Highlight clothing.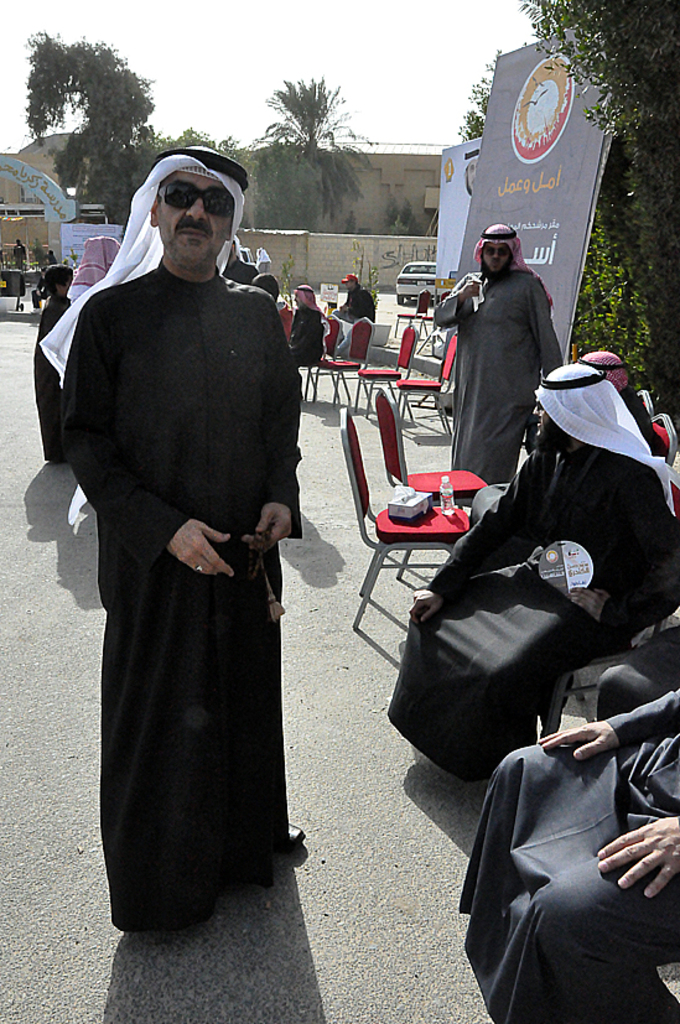
Highlighted region: bbox=(435, 256, 560, 488).
